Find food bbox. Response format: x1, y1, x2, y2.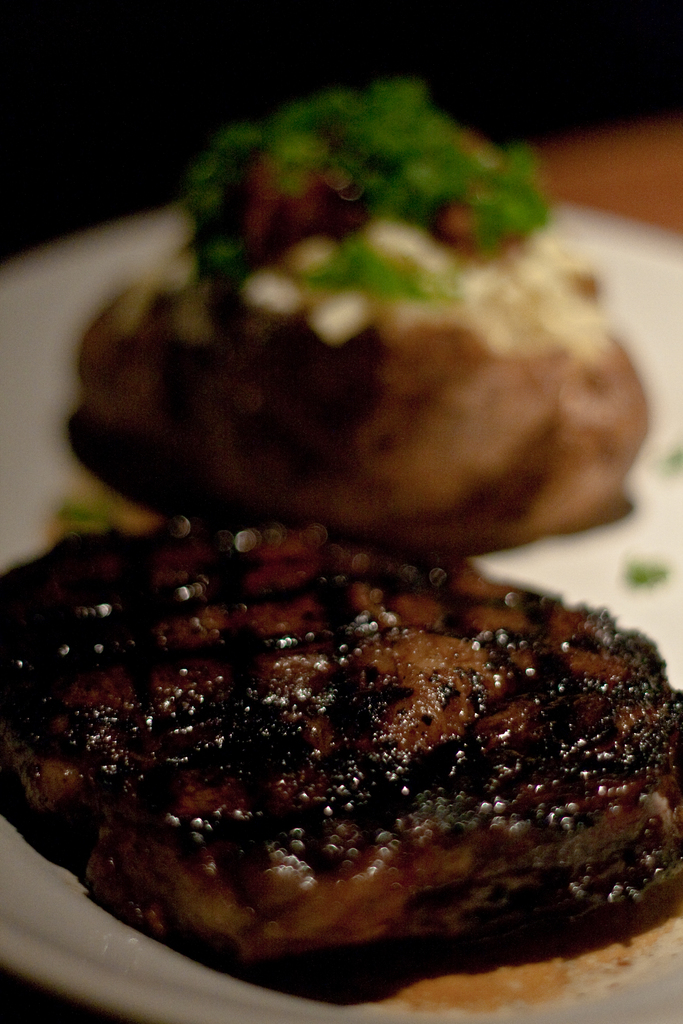
79, 79, 639, 588.
